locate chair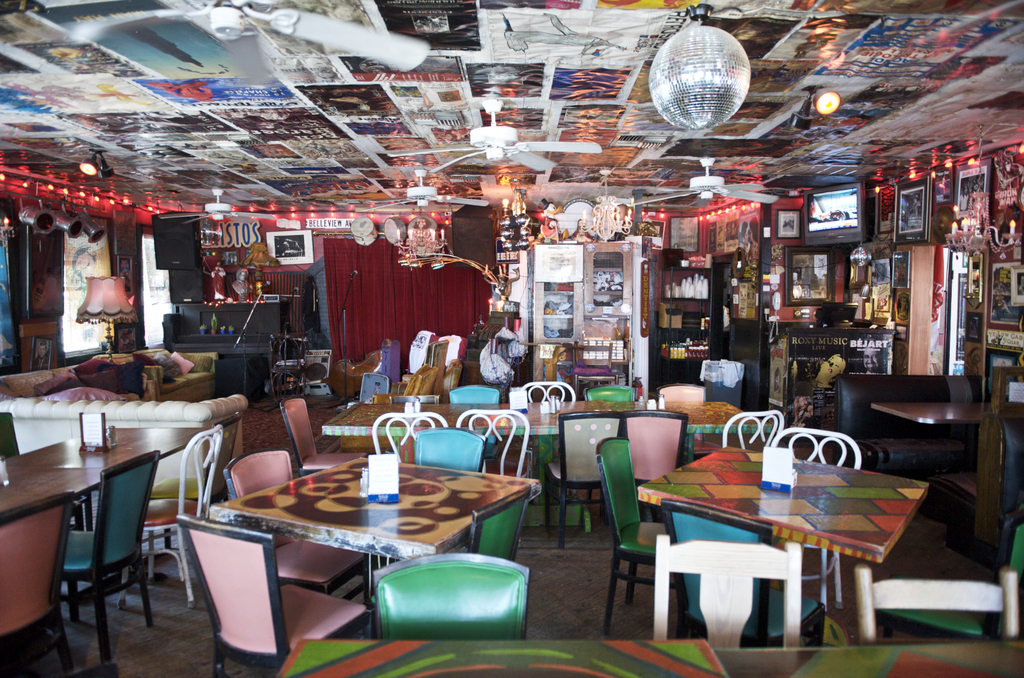
locate(593, 436, 689, 636)
